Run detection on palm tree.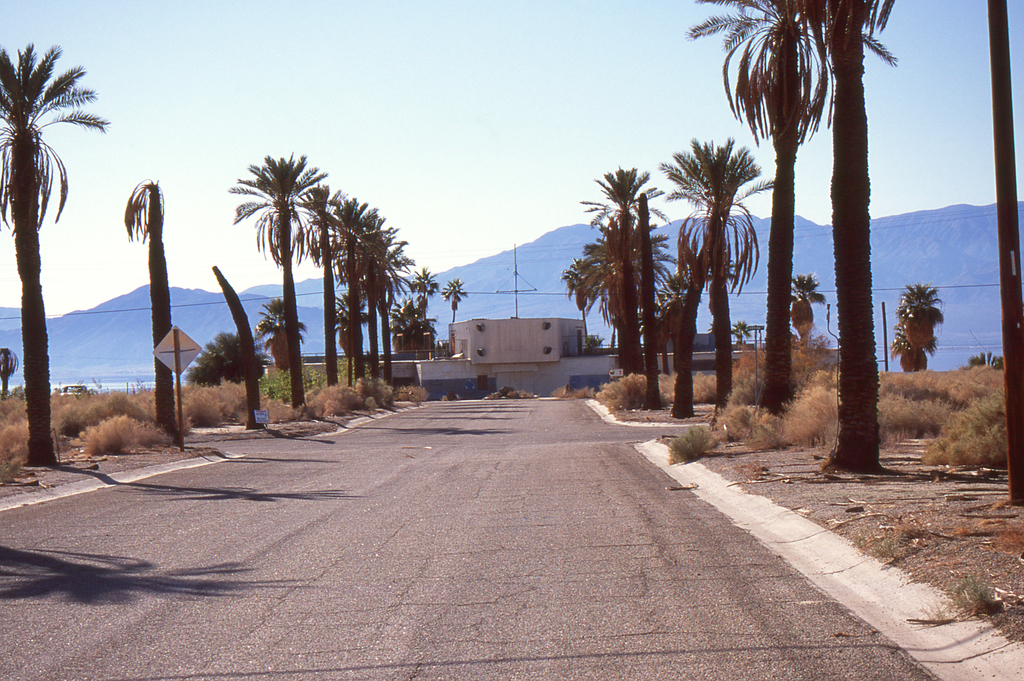
Result: [x1=0, y1=36, x2=108, y2=466].
